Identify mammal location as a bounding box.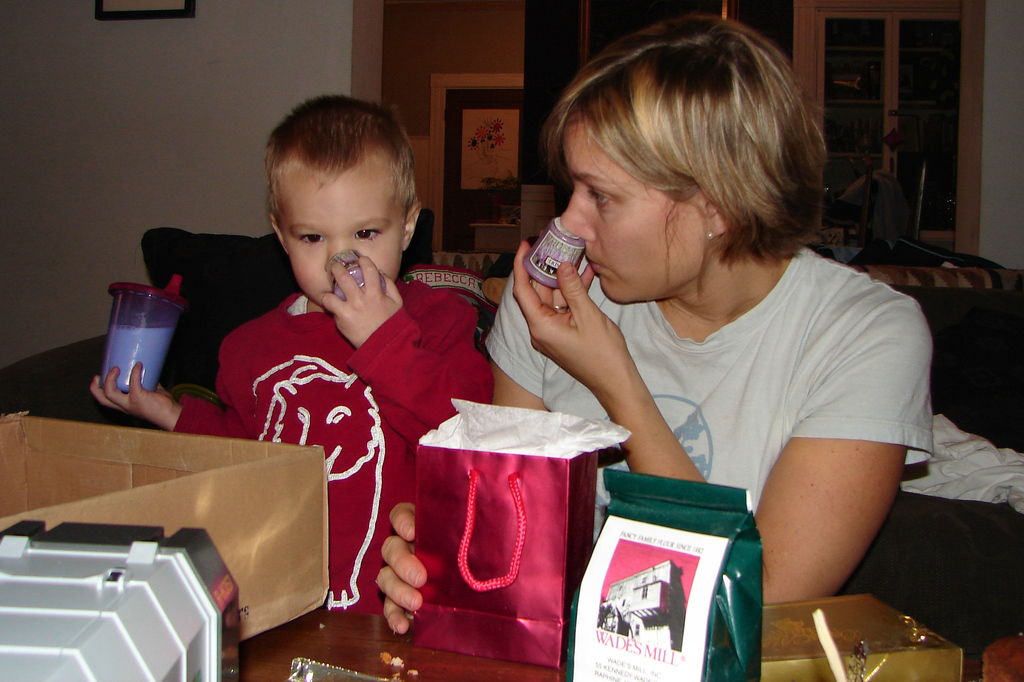
bbox=(91, 85, 498, 618).
